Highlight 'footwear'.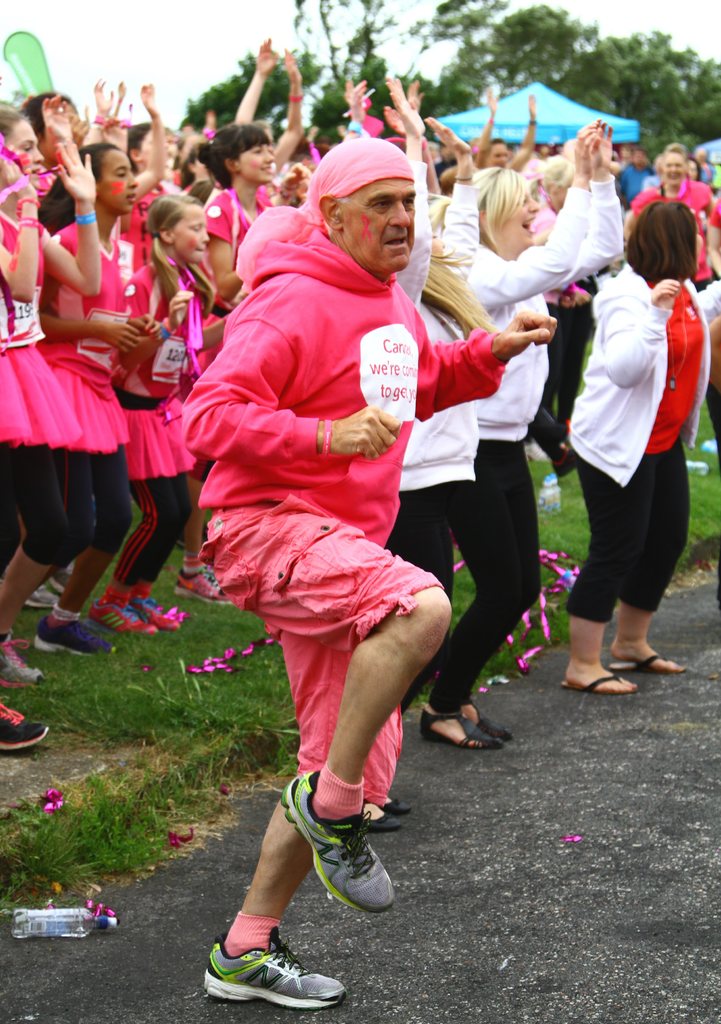
Highlighted region: left=206, top=932, right=321, bottom=1011.
